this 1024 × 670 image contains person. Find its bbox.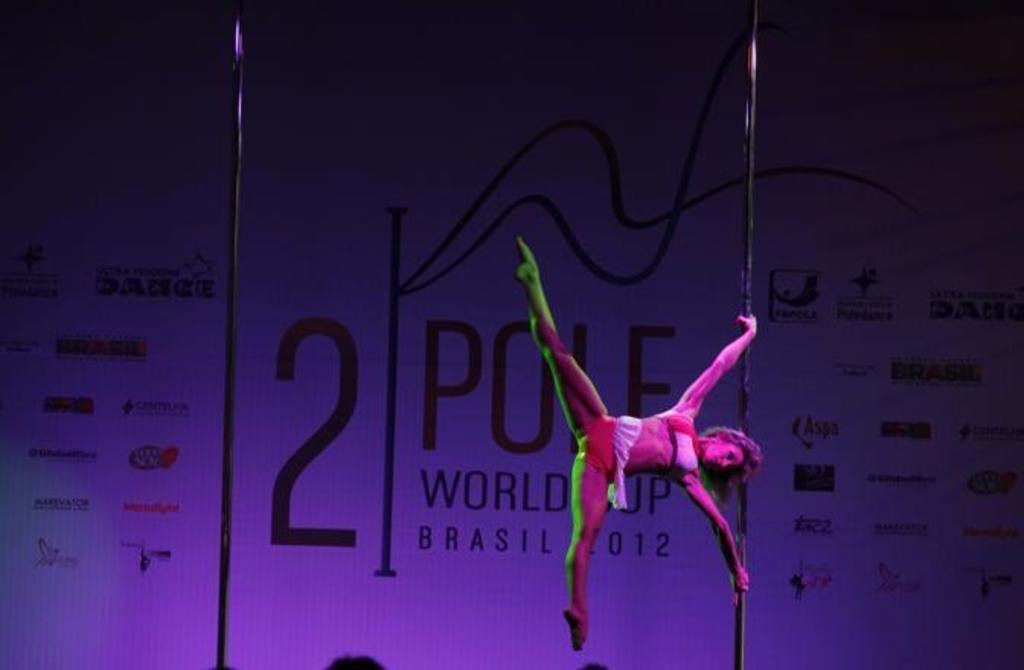
[x1=326, y1=655, x2=387, y2=668].
